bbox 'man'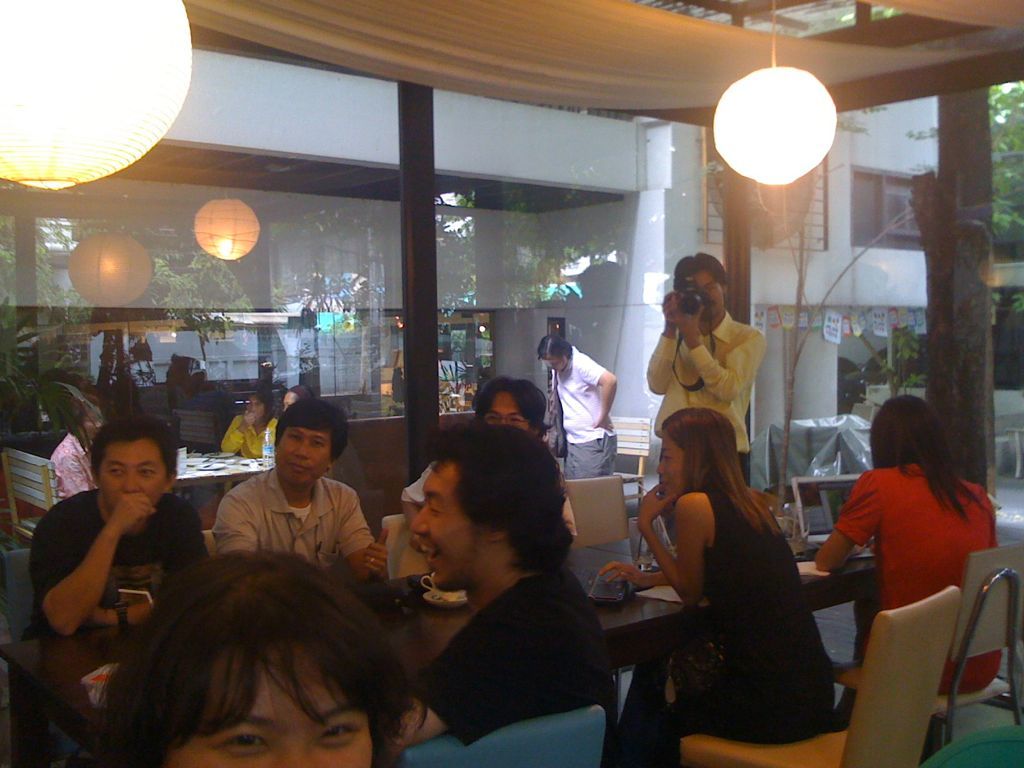
{"x1": 211, "y1": 397, "x2": 393, "y2": 583}
